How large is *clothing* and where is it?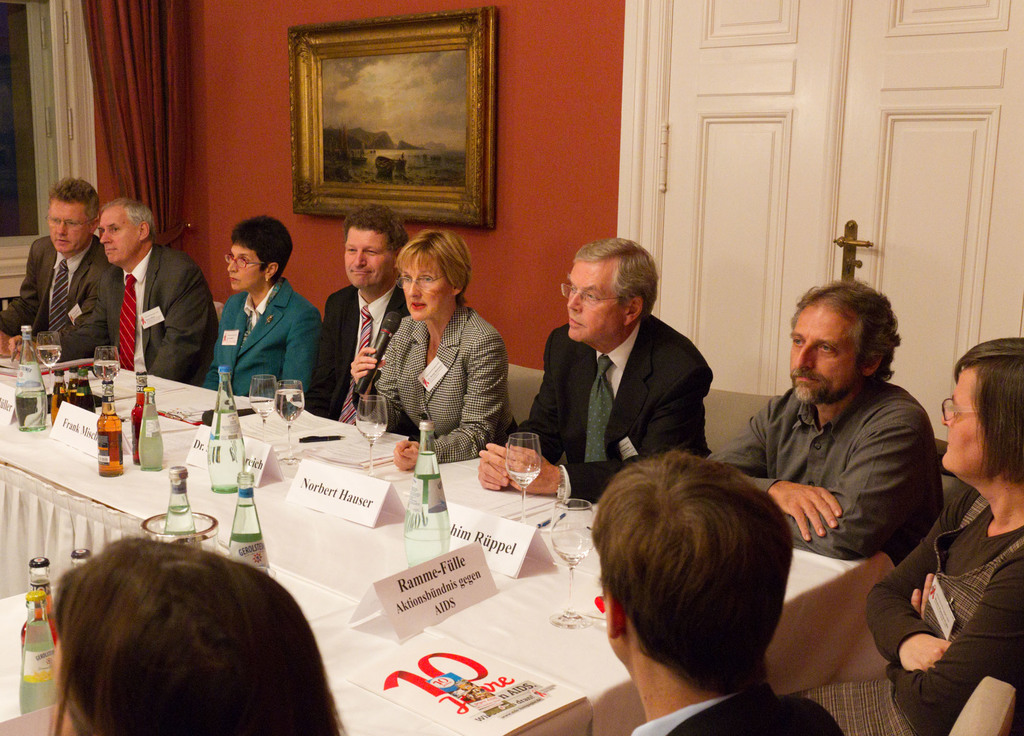
Bounding box: detection(700, 376, 951, 569).
